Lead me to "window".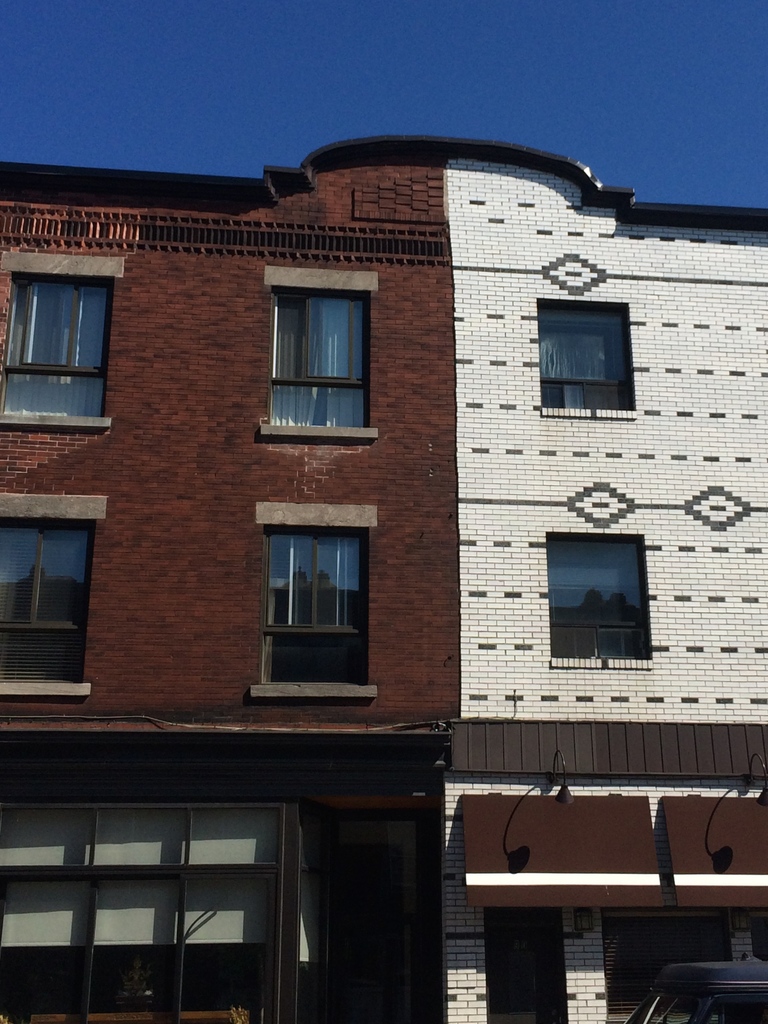
Lead to bbox=(2, 251, 114, 424).
